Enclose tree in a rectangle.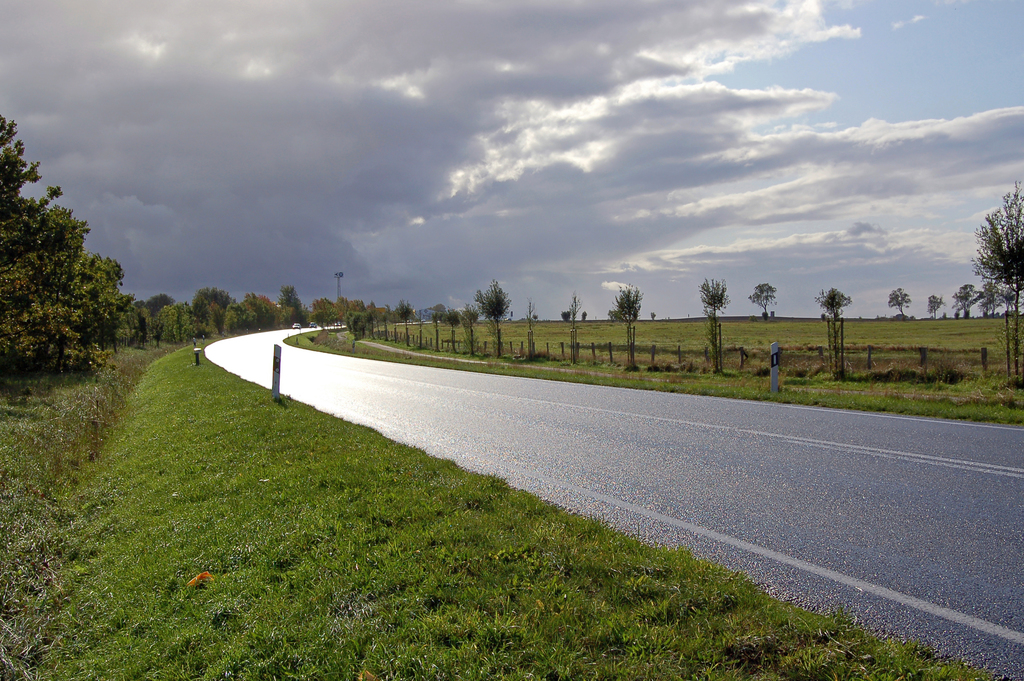
bbox=(954, 286, 977, 321).
